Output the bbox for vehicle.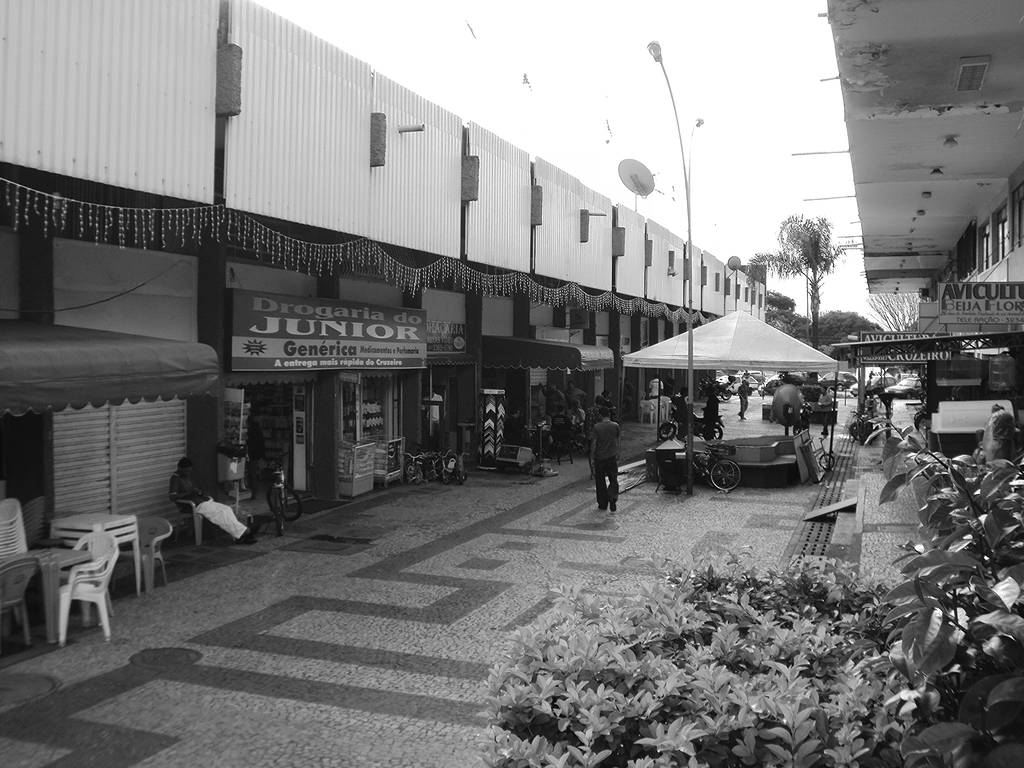
(266, 451, 306, 538).
